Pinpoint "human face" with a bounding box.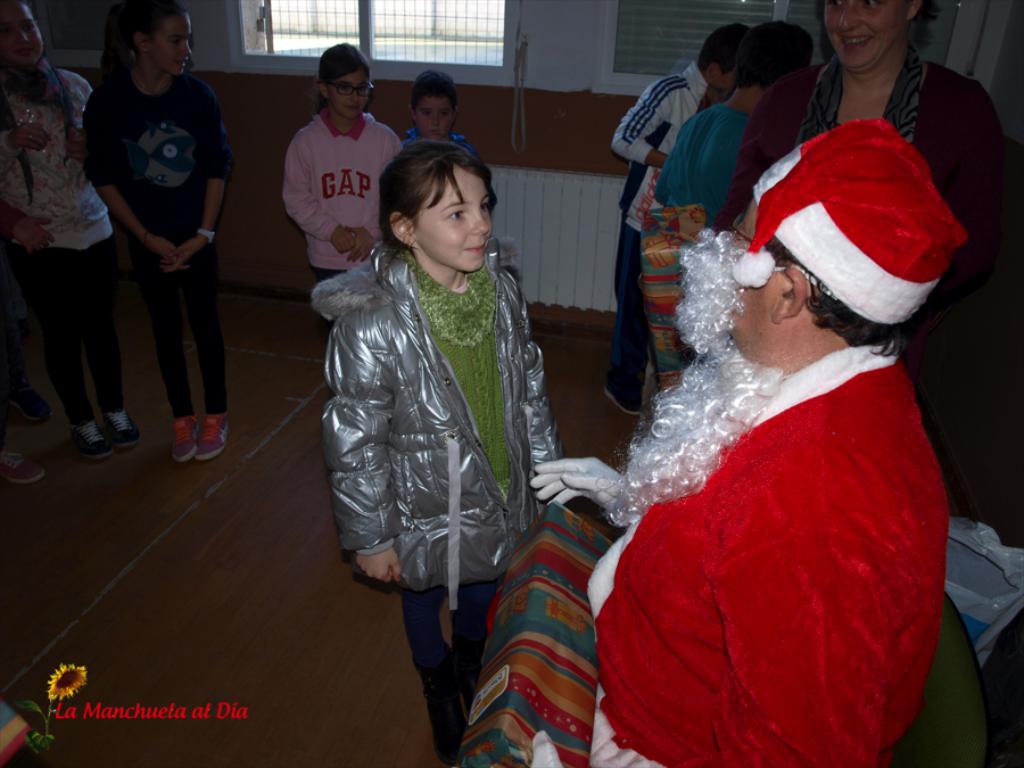
bbox=(720, 197, 776, 325).
